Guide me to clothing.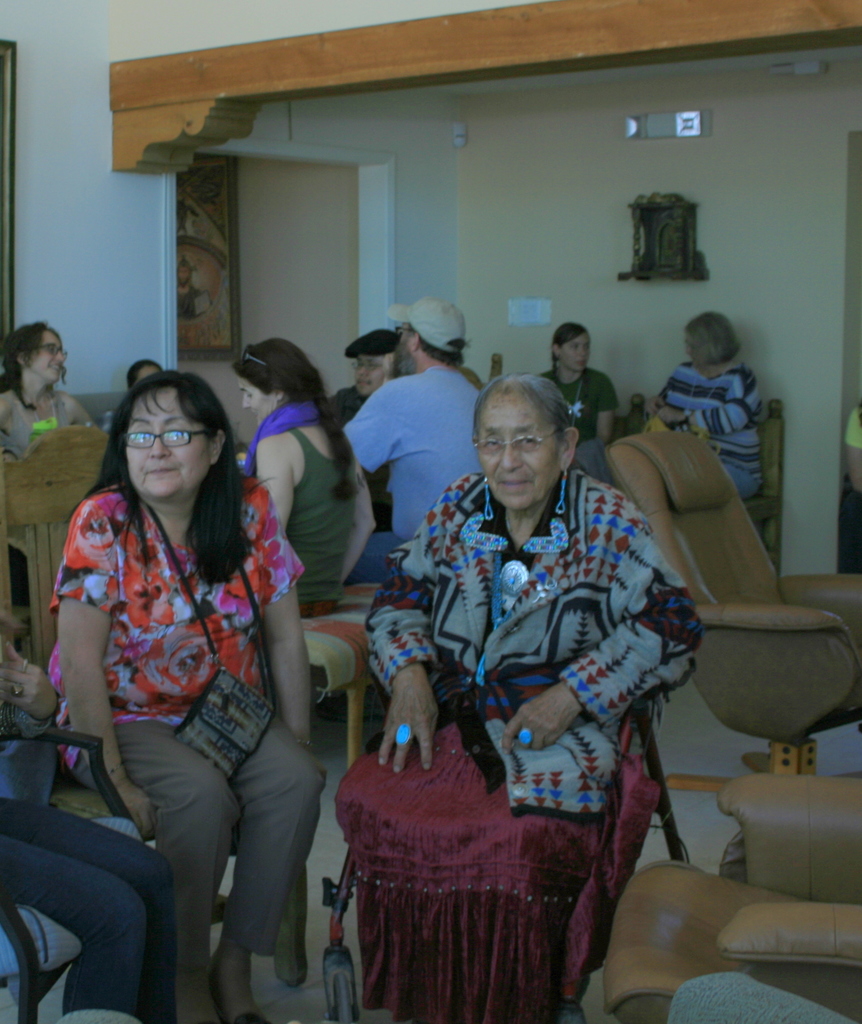
Guidance: region(546, 364, 623, 475).
